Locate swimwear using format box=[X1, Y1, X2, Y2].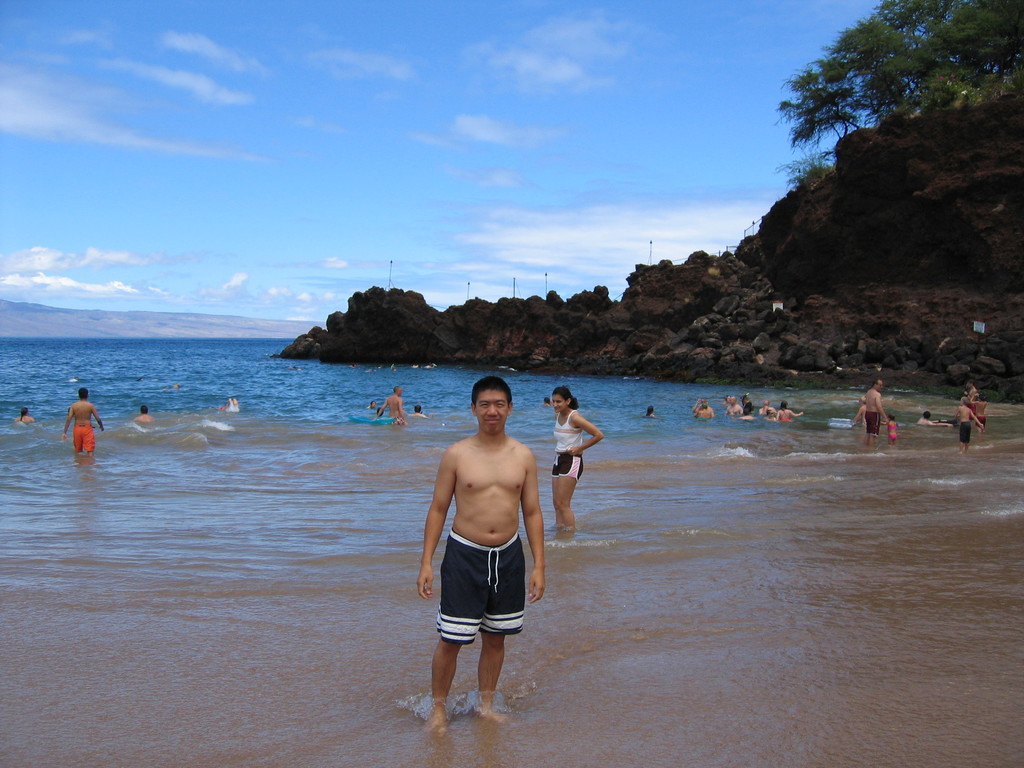
box=[552, 406, 586, 483].
